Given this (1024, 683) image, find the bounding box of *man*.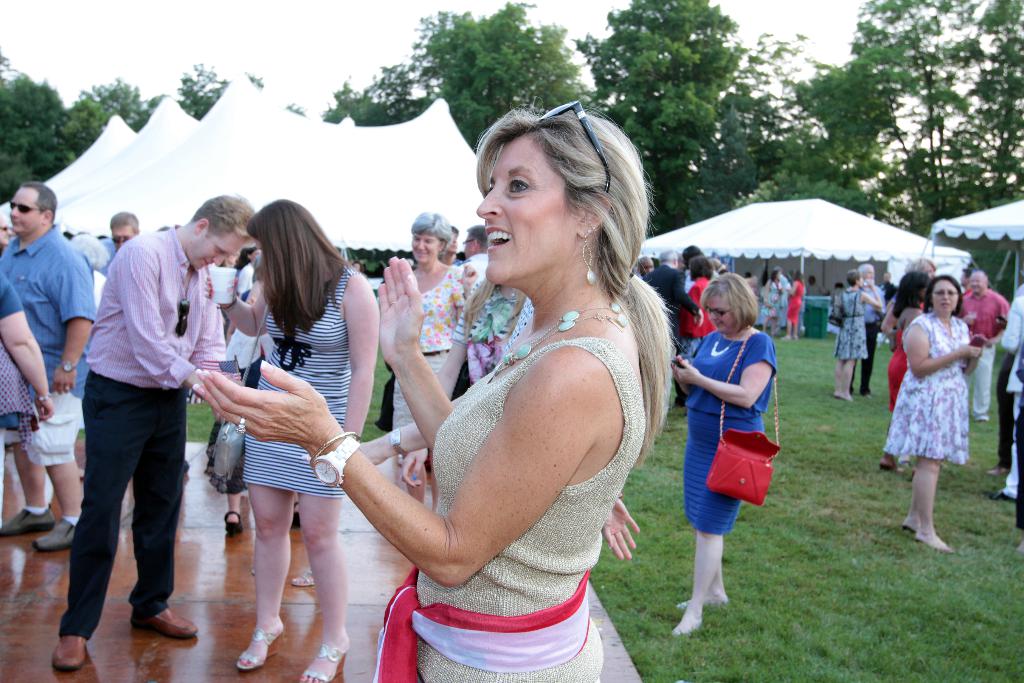
0/184/96/555.
